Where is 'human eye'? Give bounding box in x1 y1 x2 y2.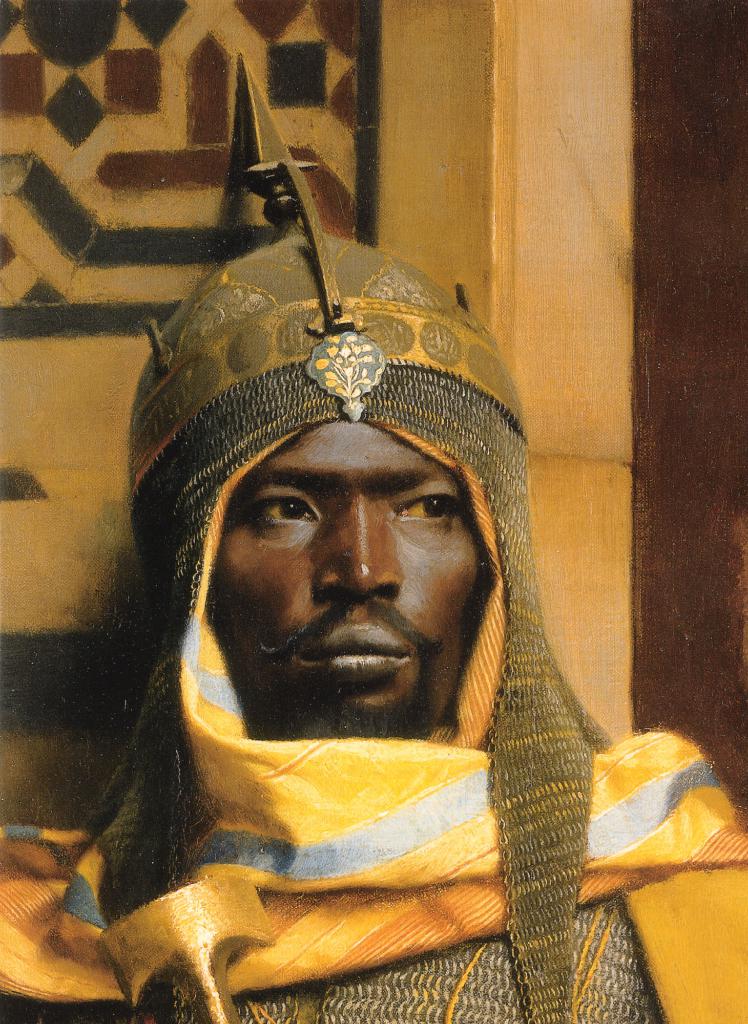
237 483 328 543.
